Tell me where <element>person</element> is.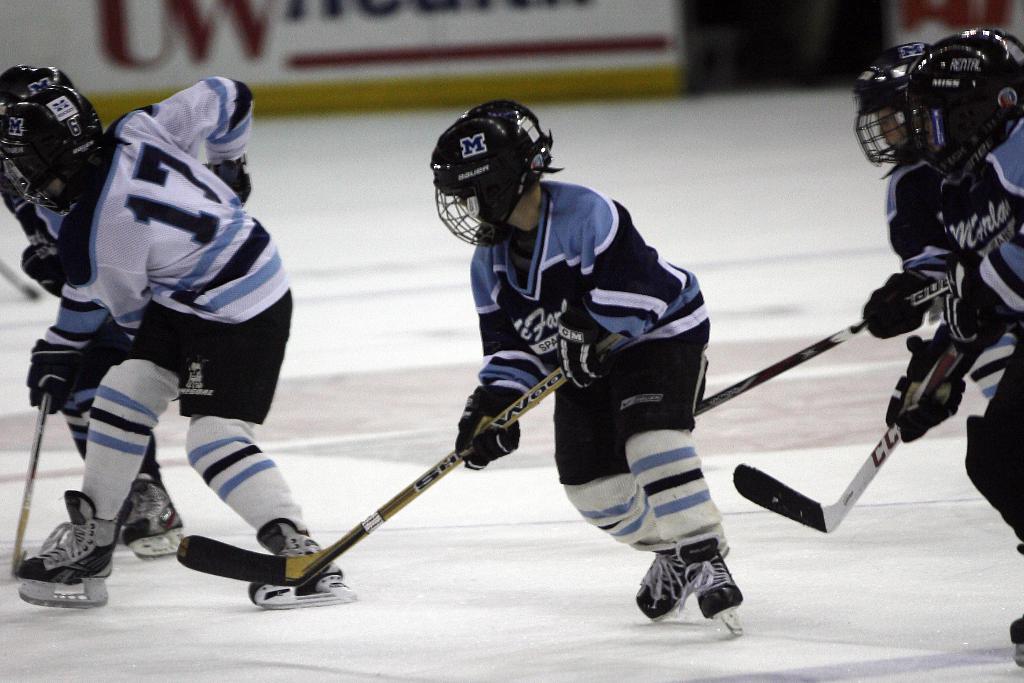
<element>person</element> is at 0 76 345 605.
